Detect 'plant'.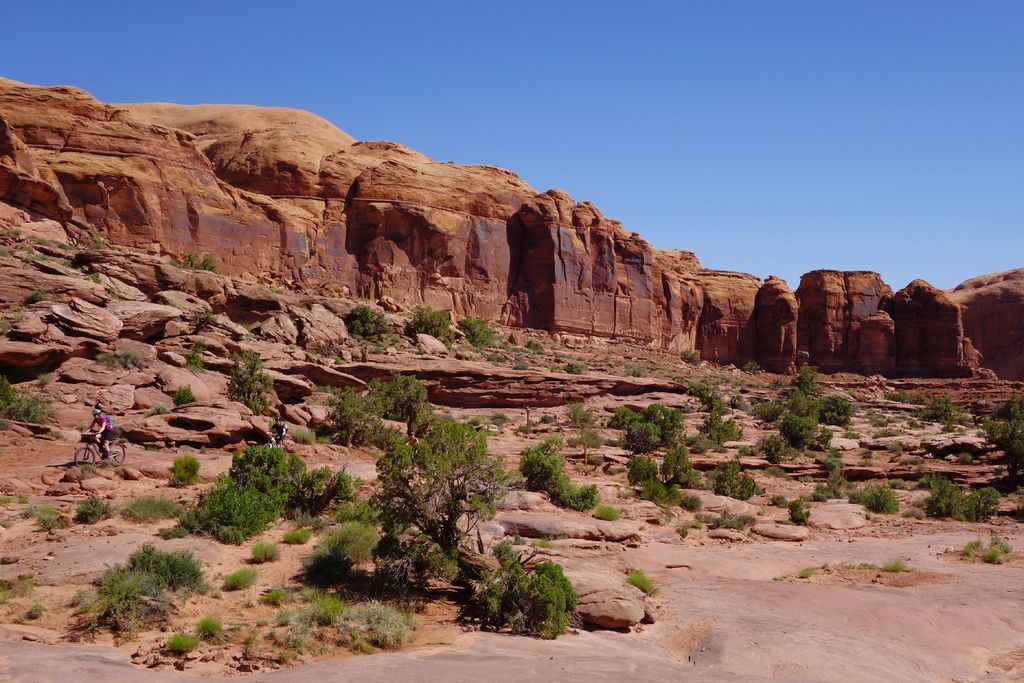
Detected at left=76, top=491, right=106, bottom=522.
